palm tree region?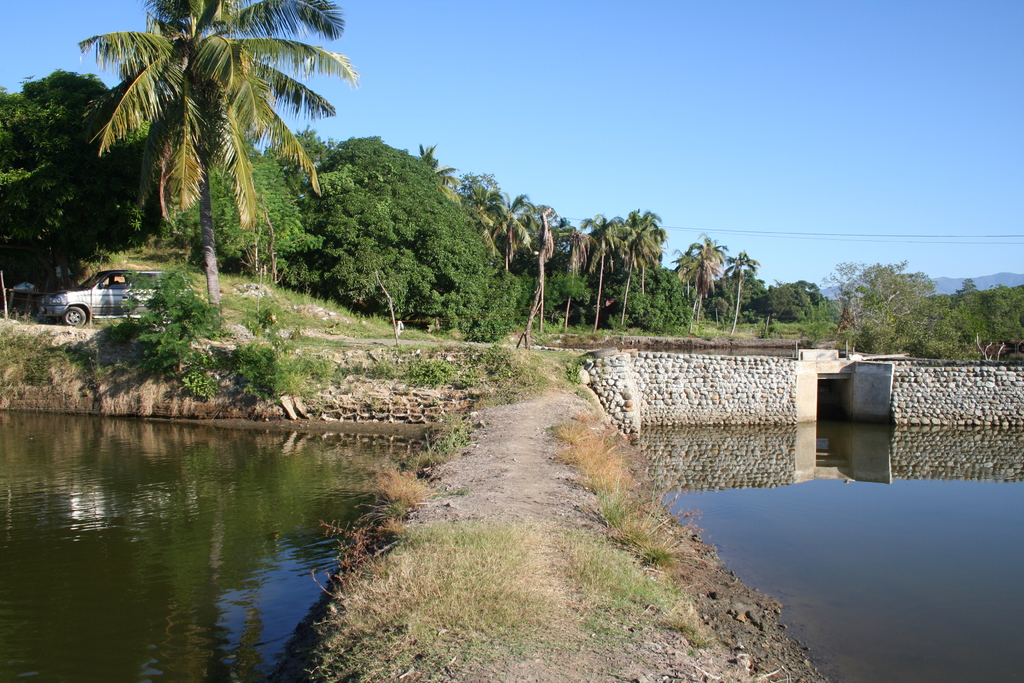
(652,227,742,374)
